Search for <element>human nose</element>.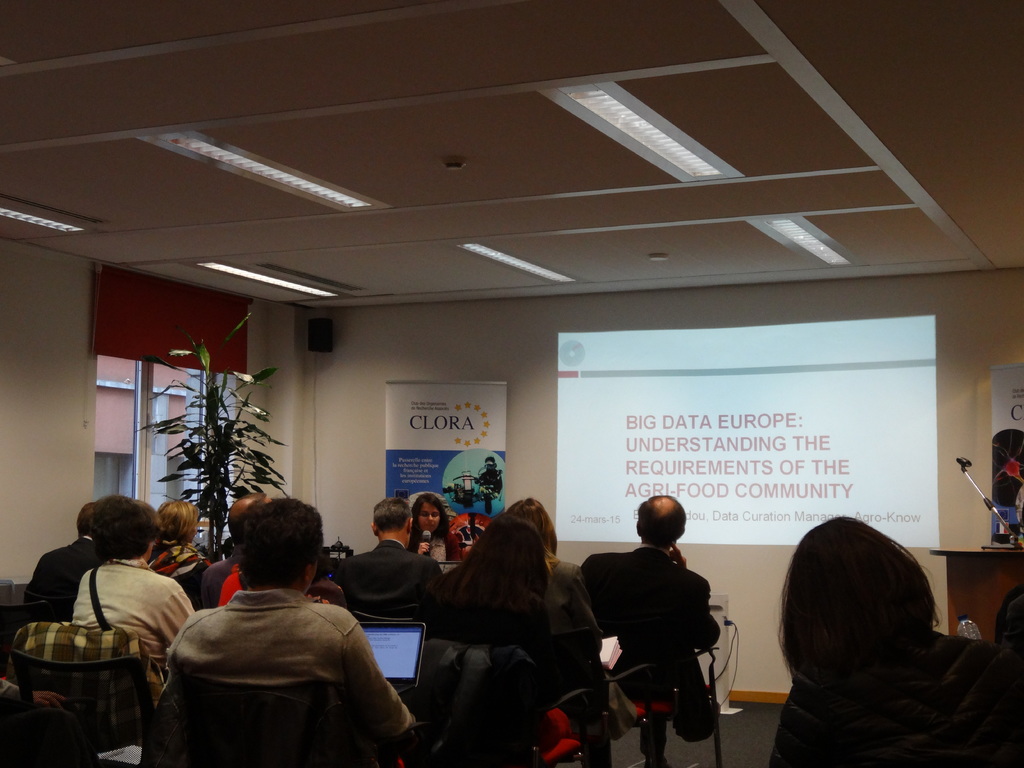
Found at <box>424,516,436,526</box>.
